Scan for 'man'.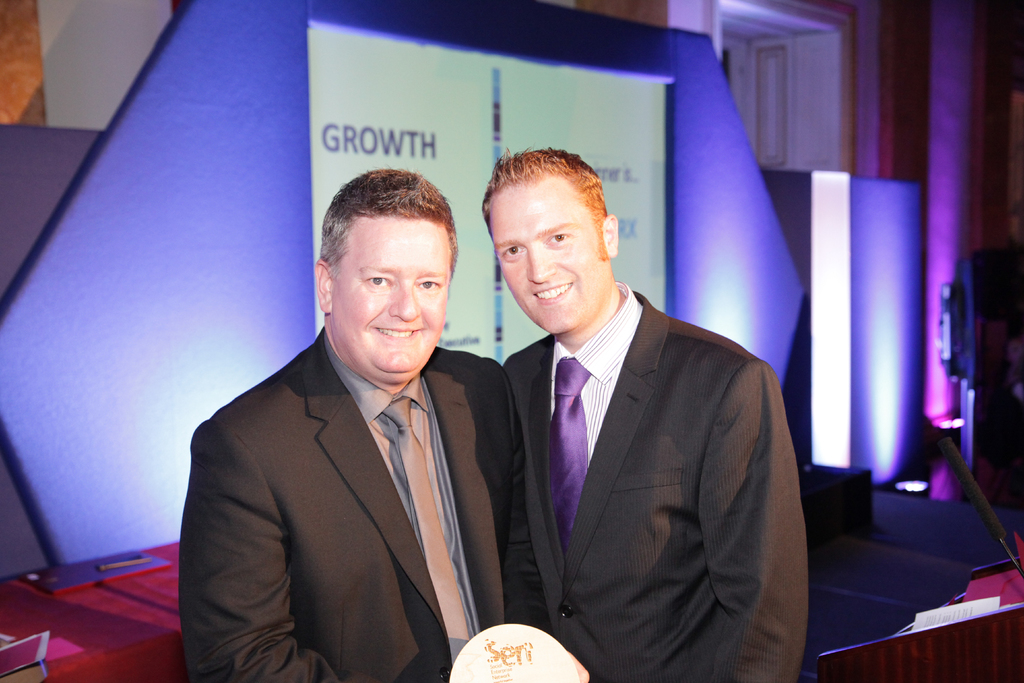
Scan result: {"left": 461, "top": 154, "right": 797, "bottom": 682}.
